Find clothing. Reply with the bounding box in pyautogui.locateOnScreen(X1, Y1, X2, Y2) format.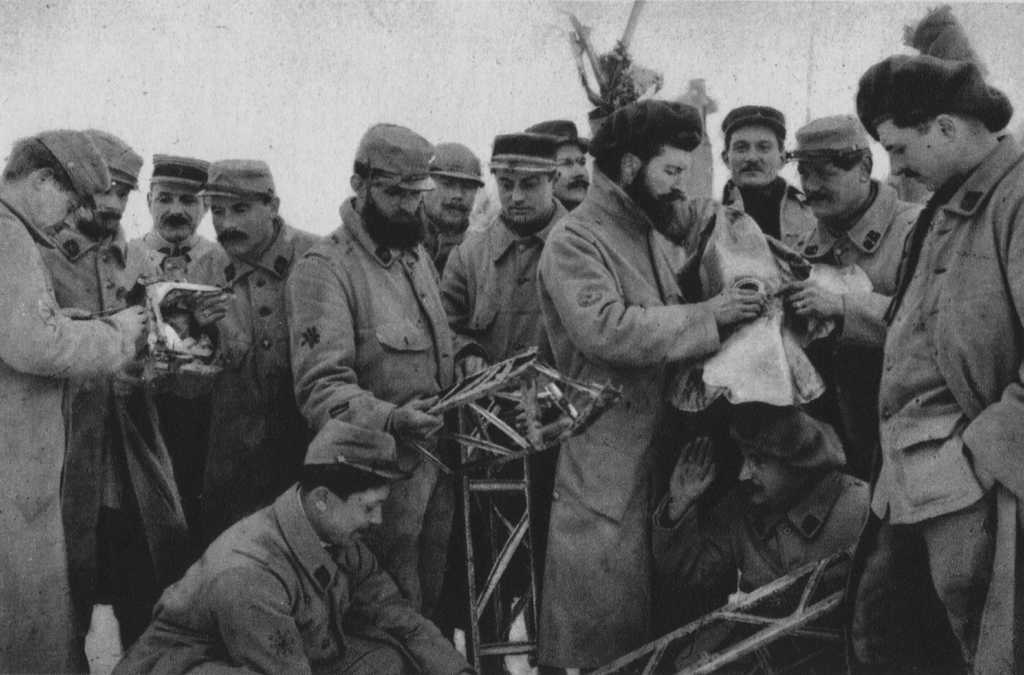
pyautogui.locateOnScreen(428, 203, 580, 668).
